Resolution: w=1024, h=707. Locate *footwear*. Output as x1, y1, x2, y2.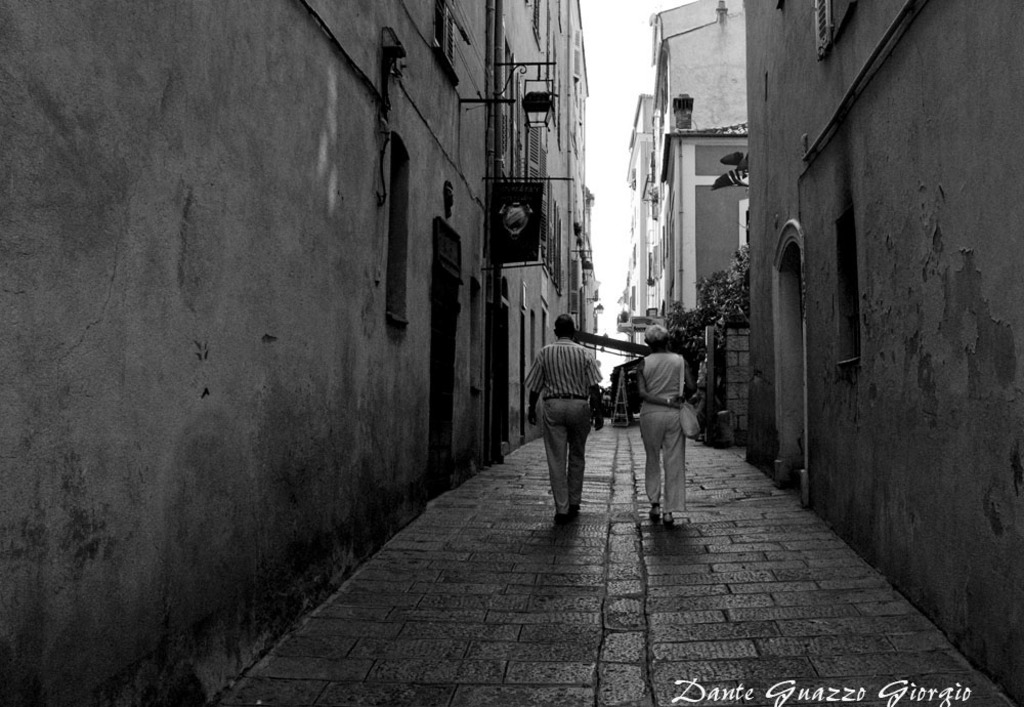
662, 512, 675, 526.
